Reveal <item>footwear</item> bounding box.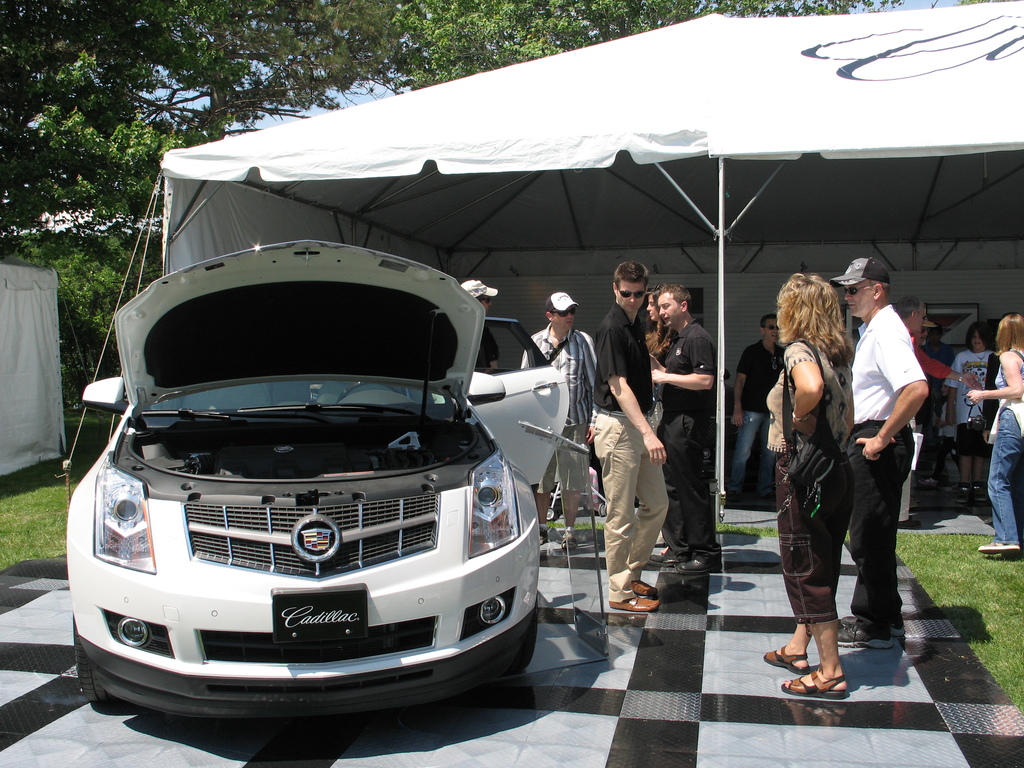
Revealed: <region>676, 552, 724, 570</region>.
